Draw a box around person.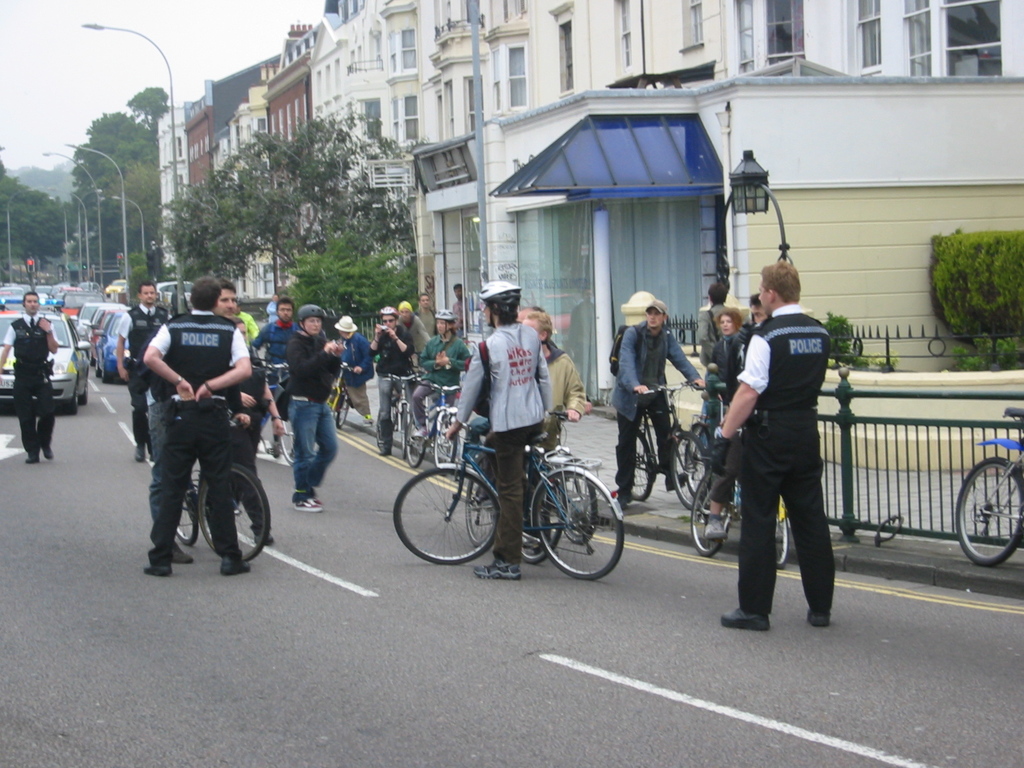
(x1=717, y1=307, x2=746, y2=340).
